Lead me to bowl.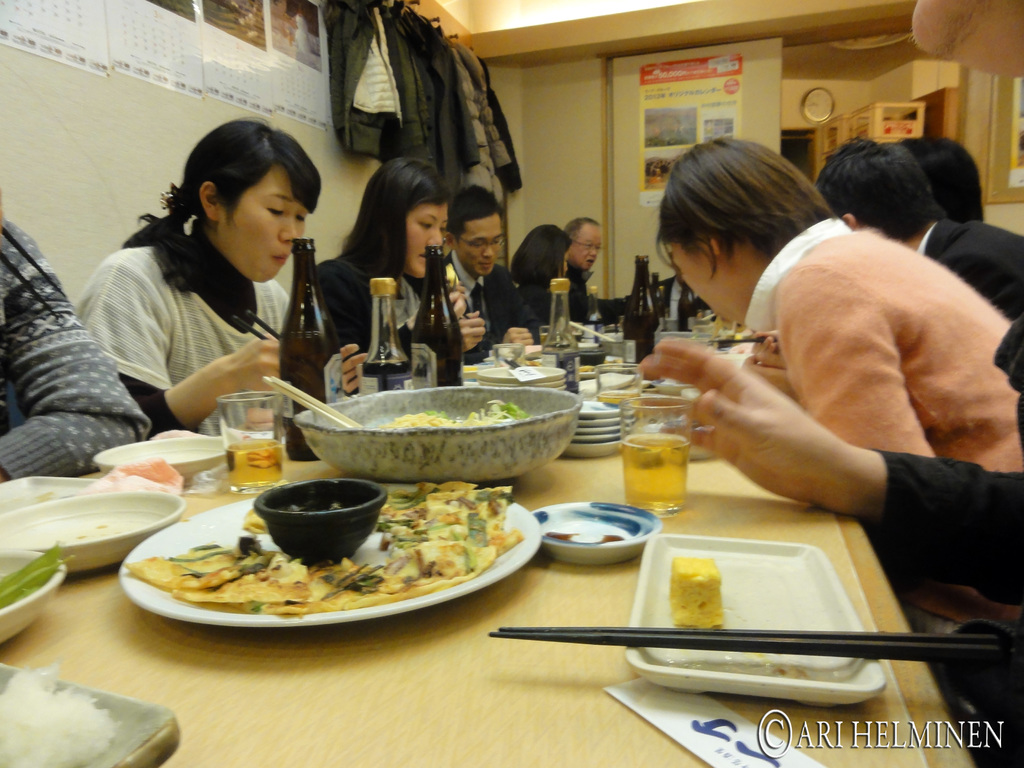
Lead to [x1=578, y1=351, x2=604, y2=367].
